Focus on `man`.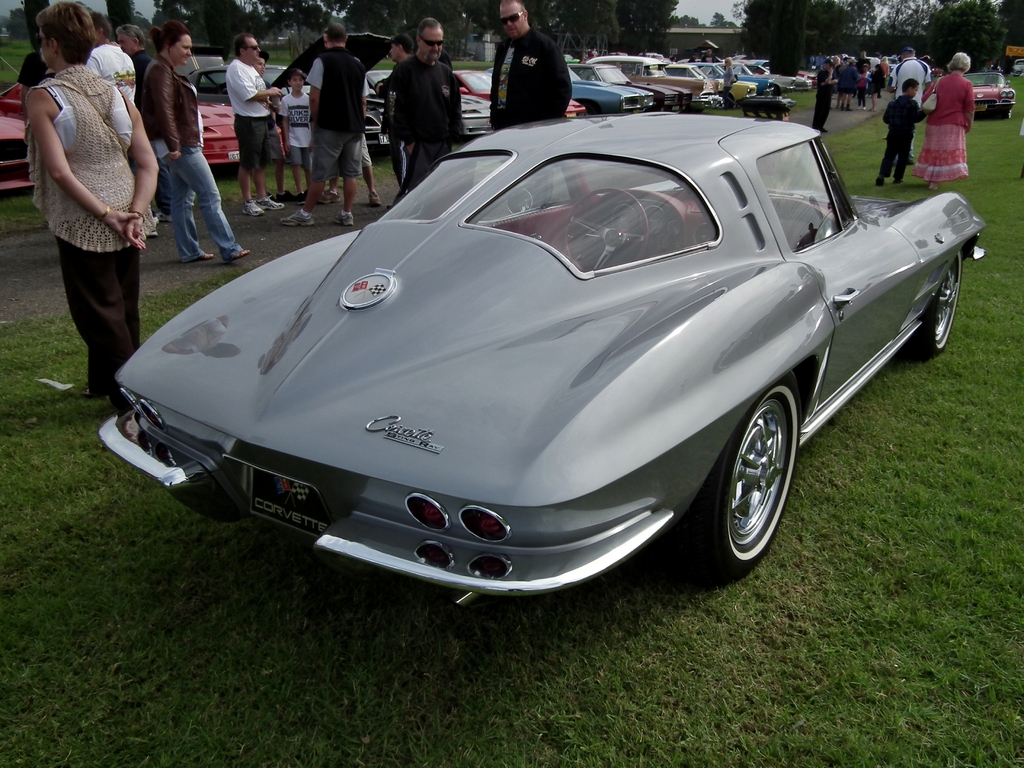
Focused at locate(315, 29, 387, 206).
